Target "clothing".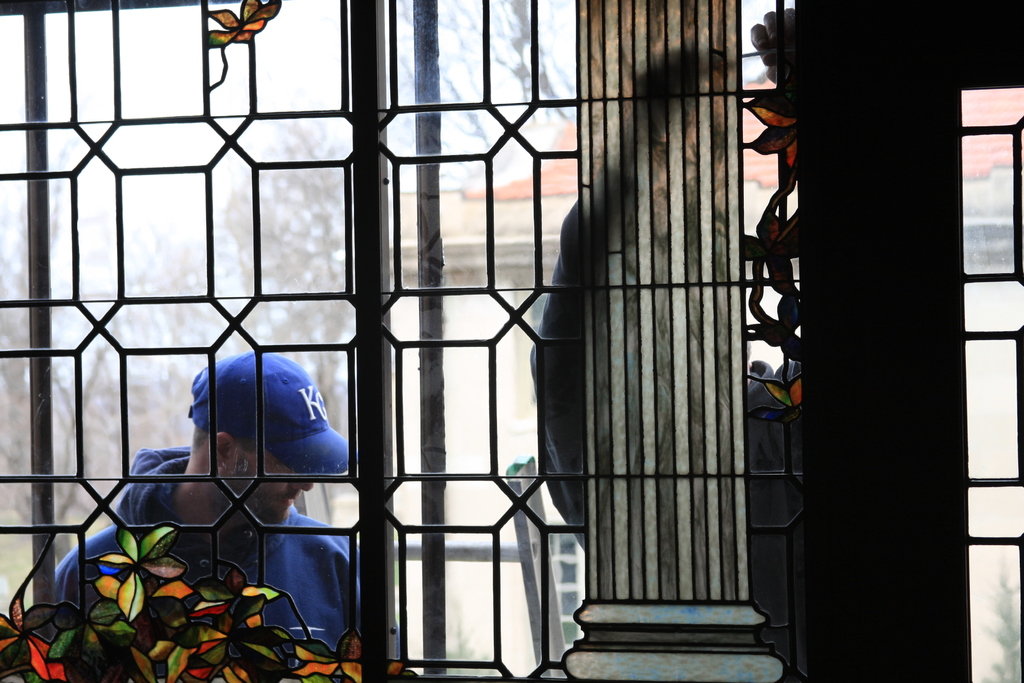
Target region: bbox=(29, 436, 402, 682).
